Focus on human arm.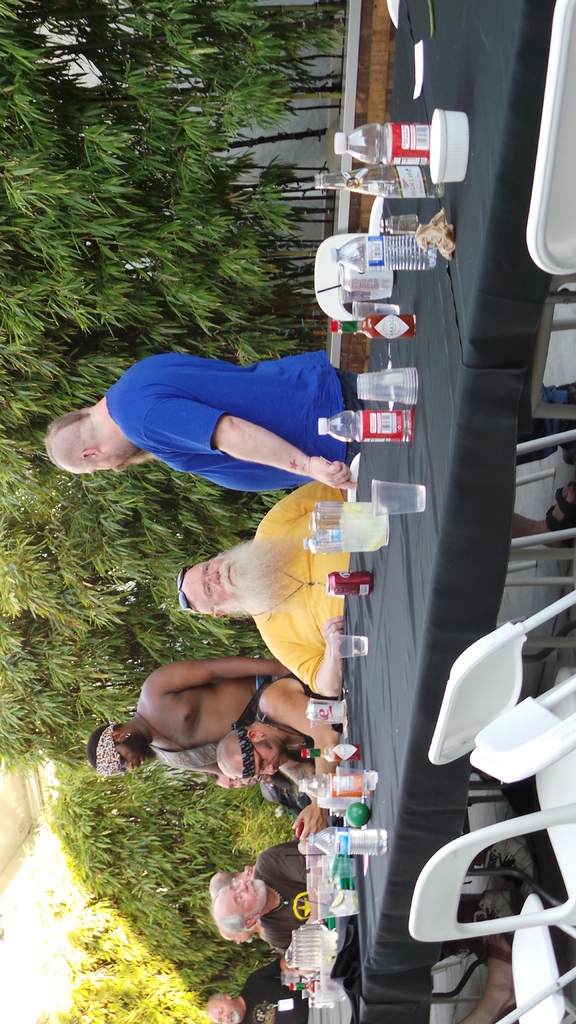
Focused at pyautogui.locateOnScreen(151, 665, 303, 693).
